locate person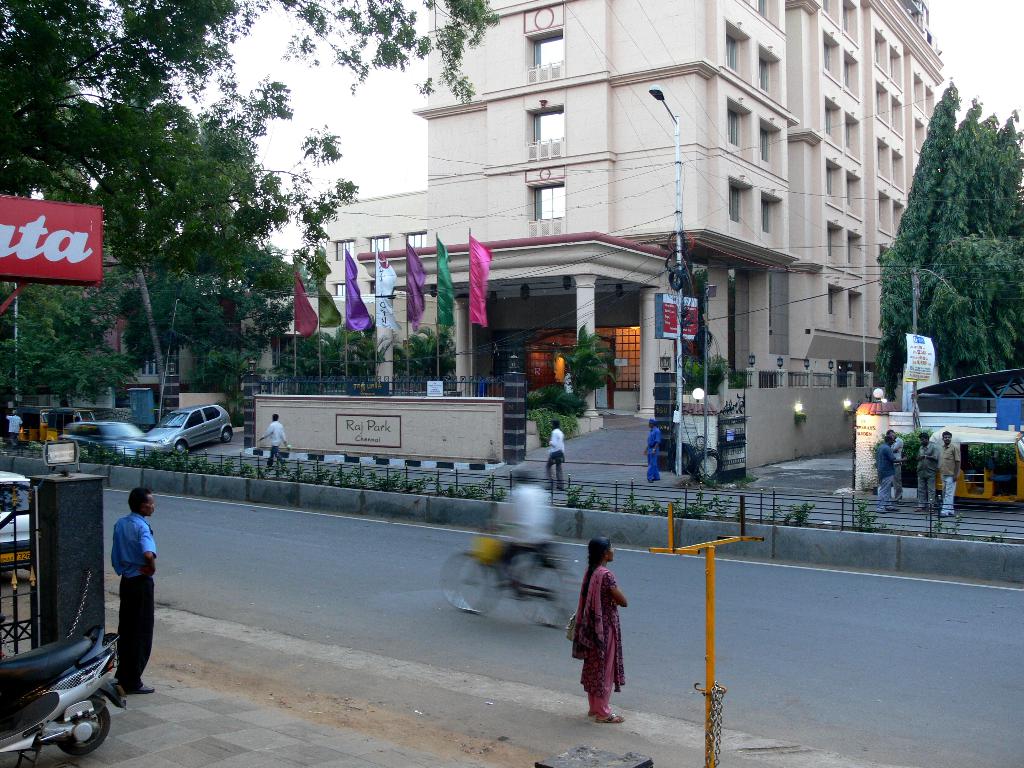
(left=568, top=539, right=637, bottom=724)
